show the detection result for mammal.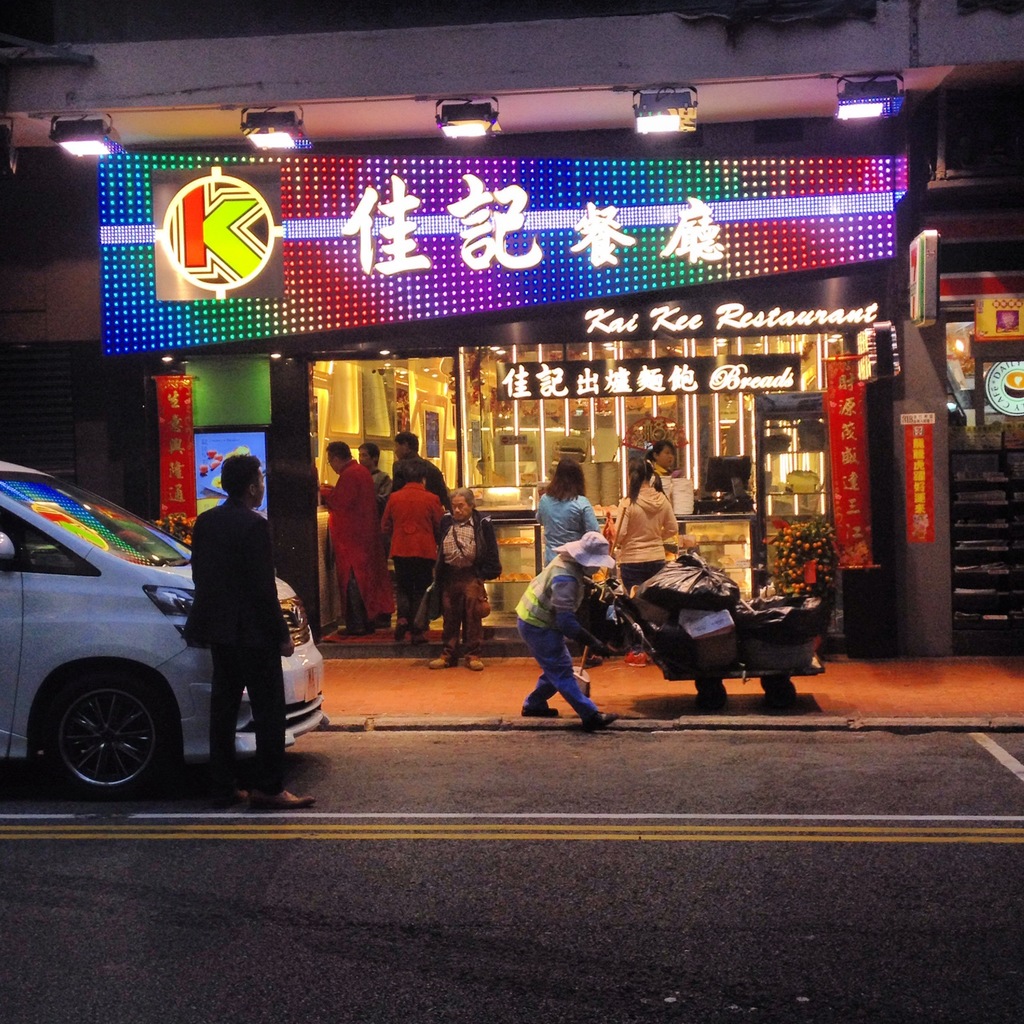
rect(429, 486, 497, 668).
